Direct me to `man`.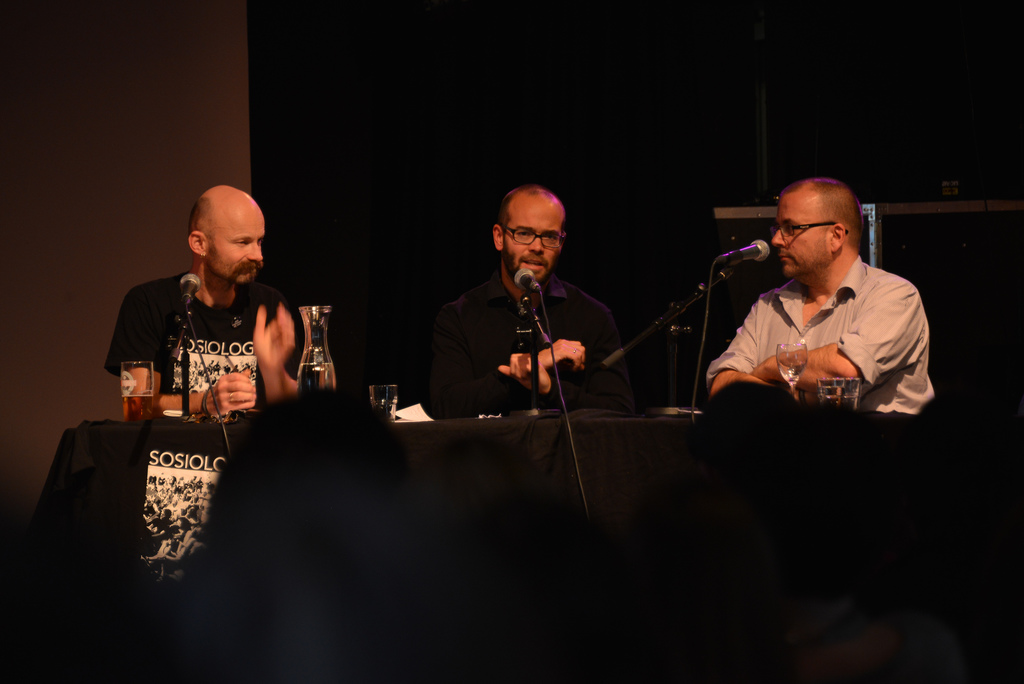
Direction: 409,179,636,410.
